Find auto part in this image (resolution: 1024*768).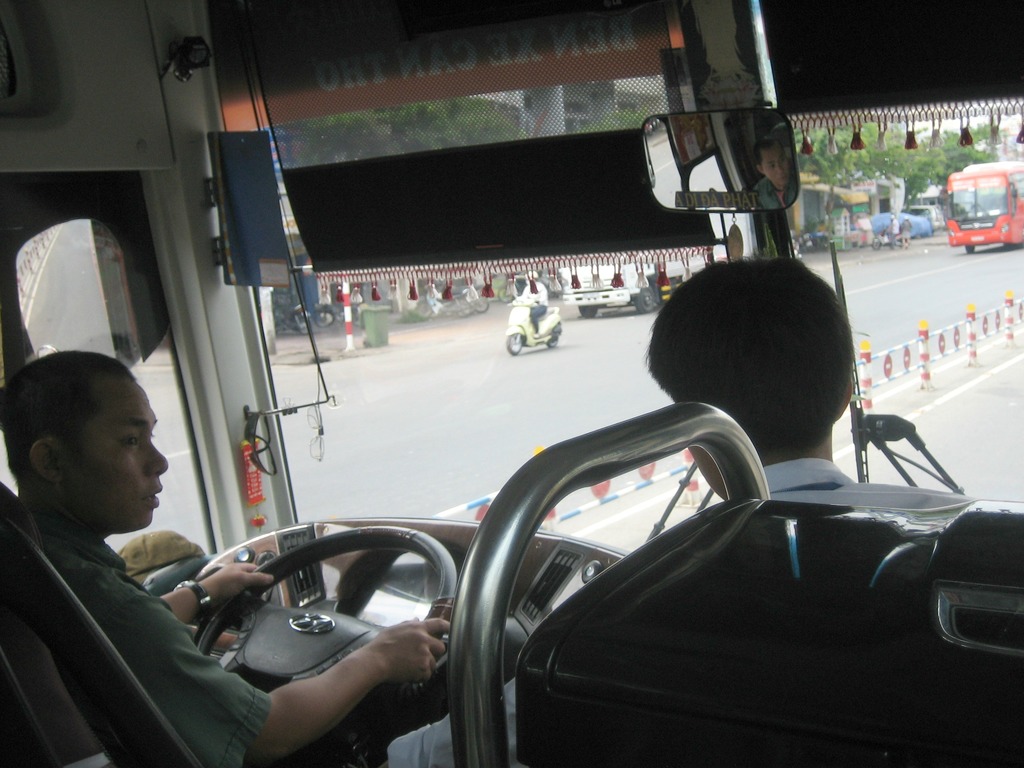
(x1=265, y1=306, x2=307, y2=343).
